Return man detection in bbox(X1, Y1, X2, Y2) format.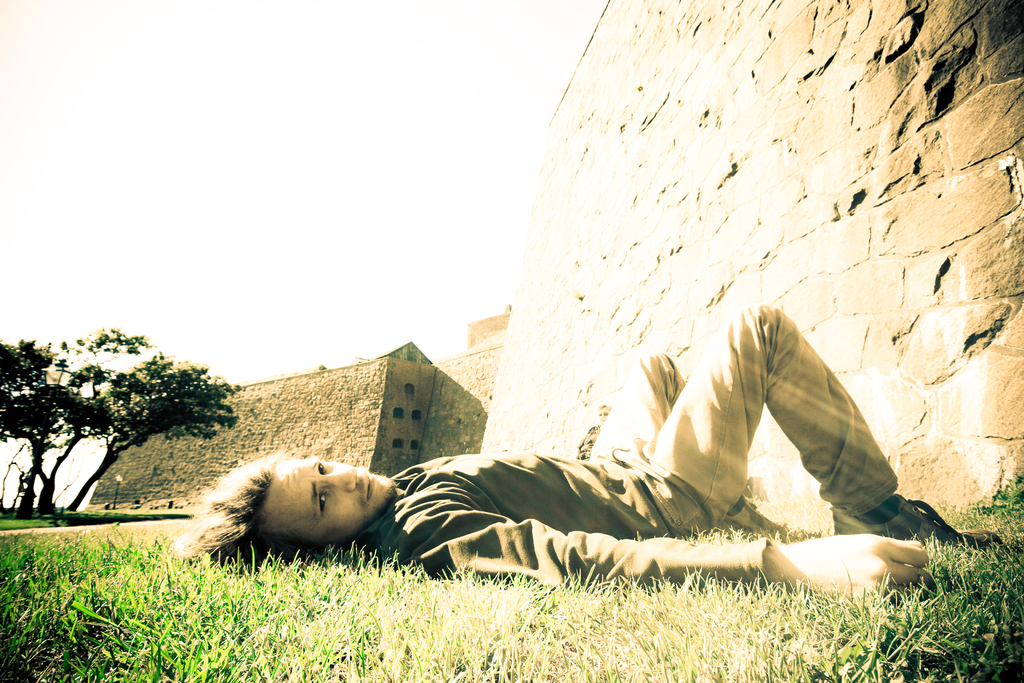
bbox(170, 300, 1006, 608).
